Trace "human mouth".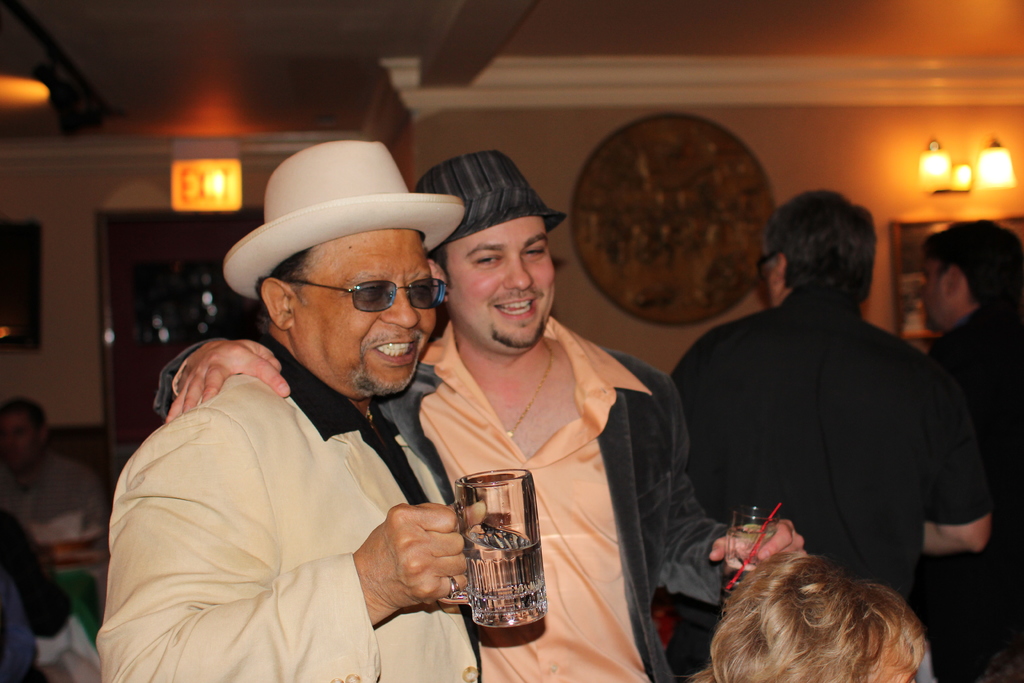
Traced to bbox(376, 333, 417, 365).
